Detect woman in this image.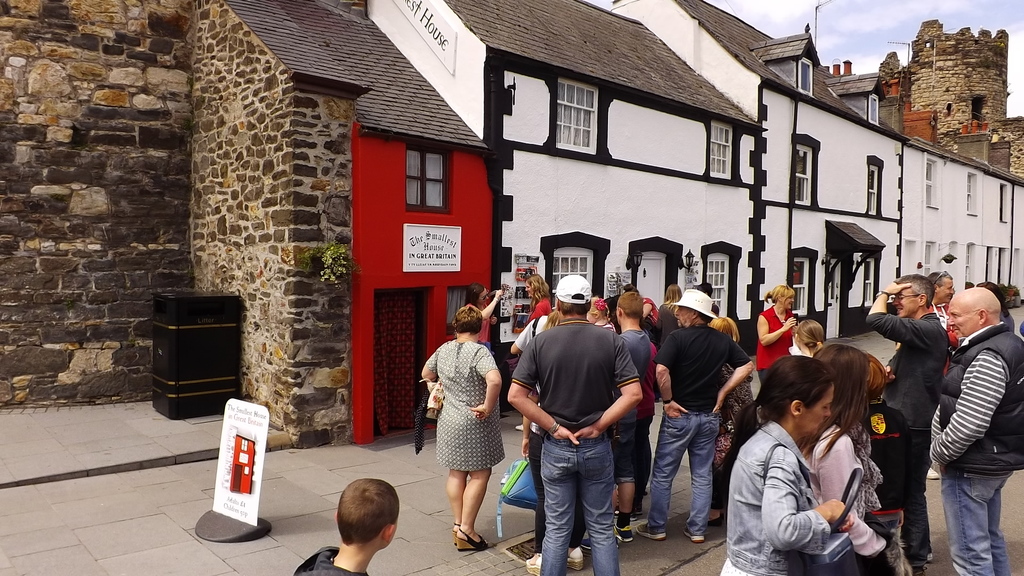
Detection: [left=748, top=285, right=793, bottom=388].
